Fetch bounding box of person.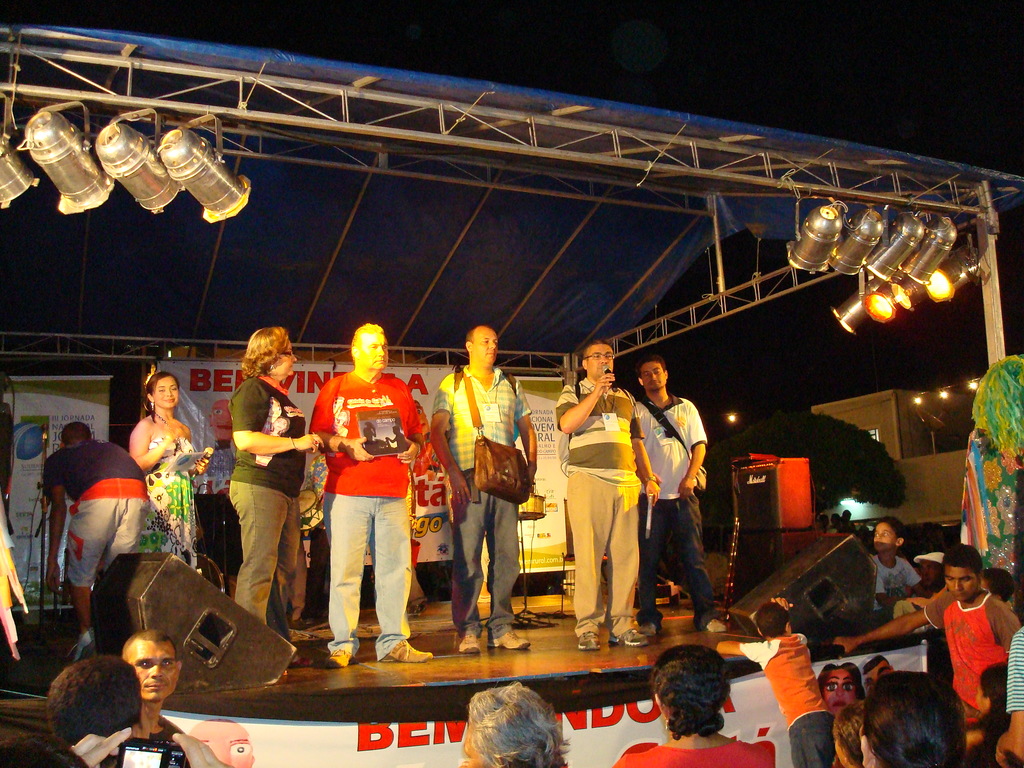
Bbox: l=0, t=648, r=148, b=767.
